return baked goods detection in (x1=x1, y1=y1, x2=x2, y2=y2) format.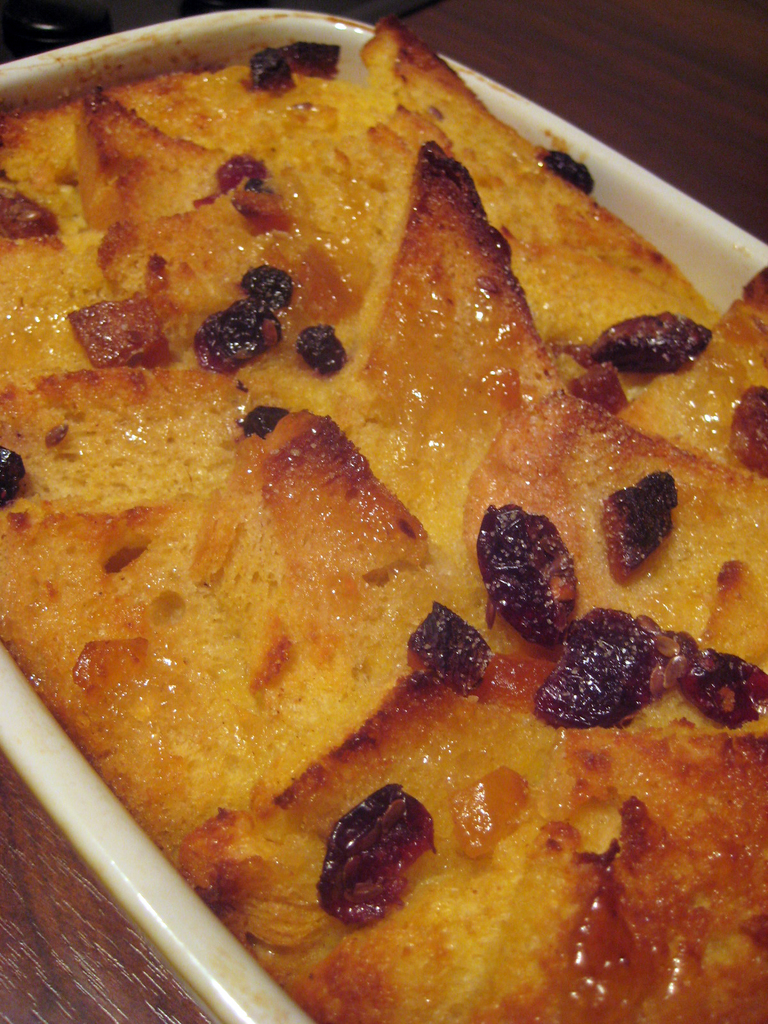
(x1=12, y1=72, x2=767, y2=973).
